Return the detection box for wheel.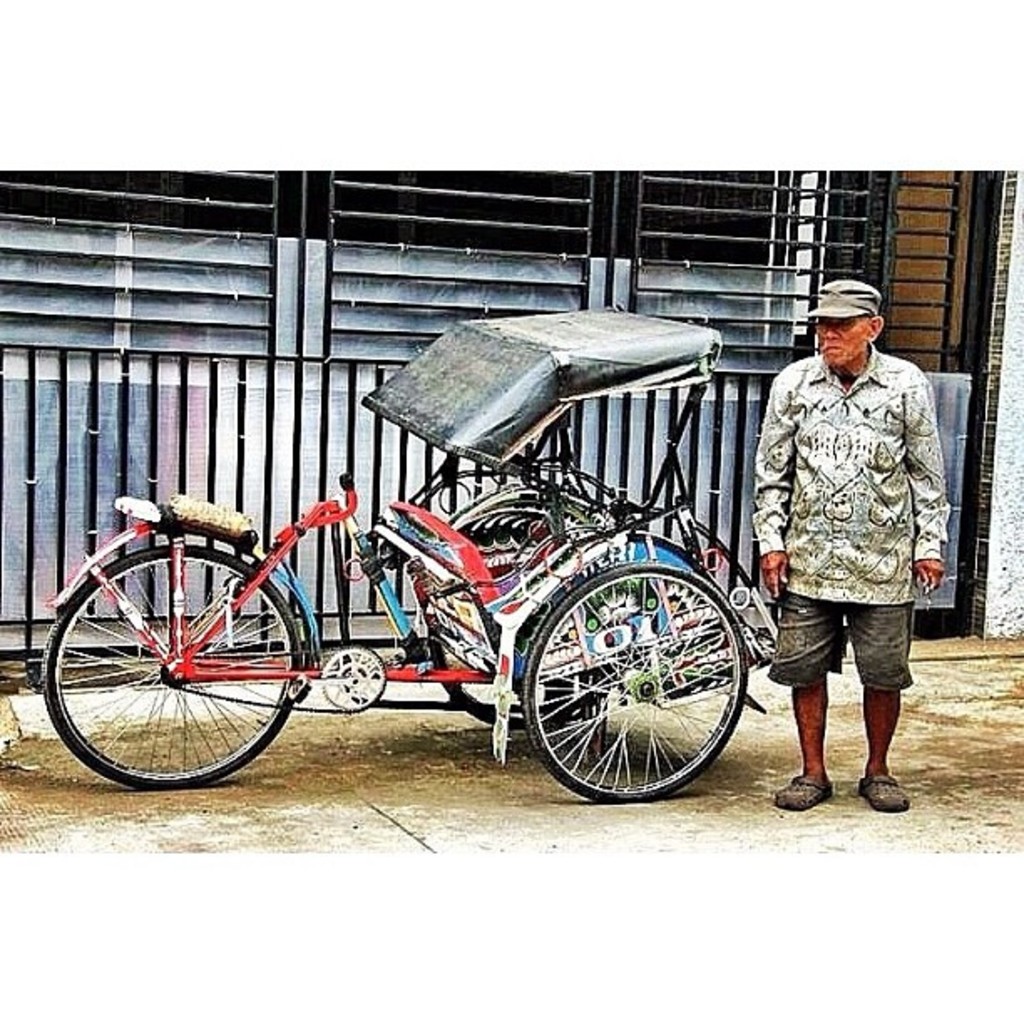
42 547 293 790.
